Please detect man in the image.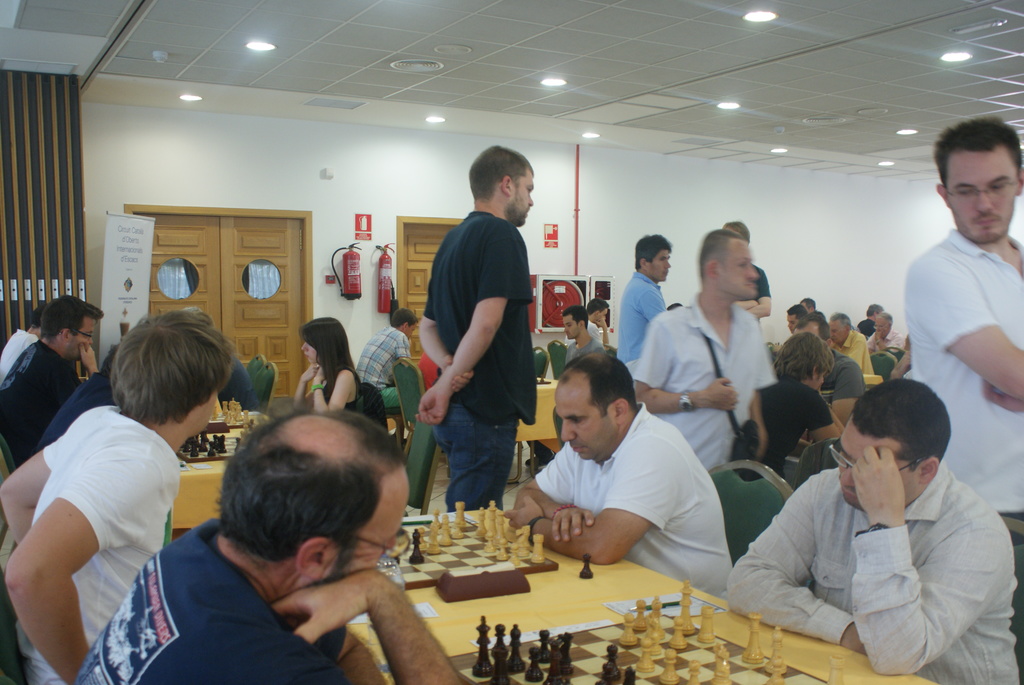
box=[829, 310, 873, 373].
